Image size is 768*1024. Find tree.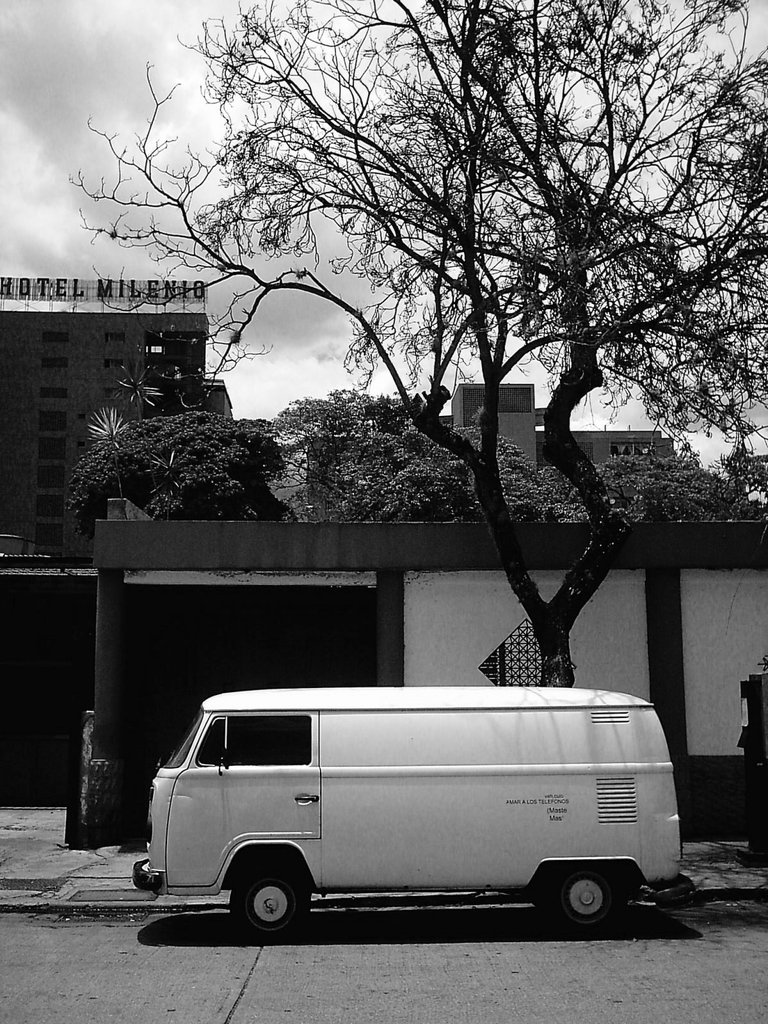
(63, 0, 767, 686).
